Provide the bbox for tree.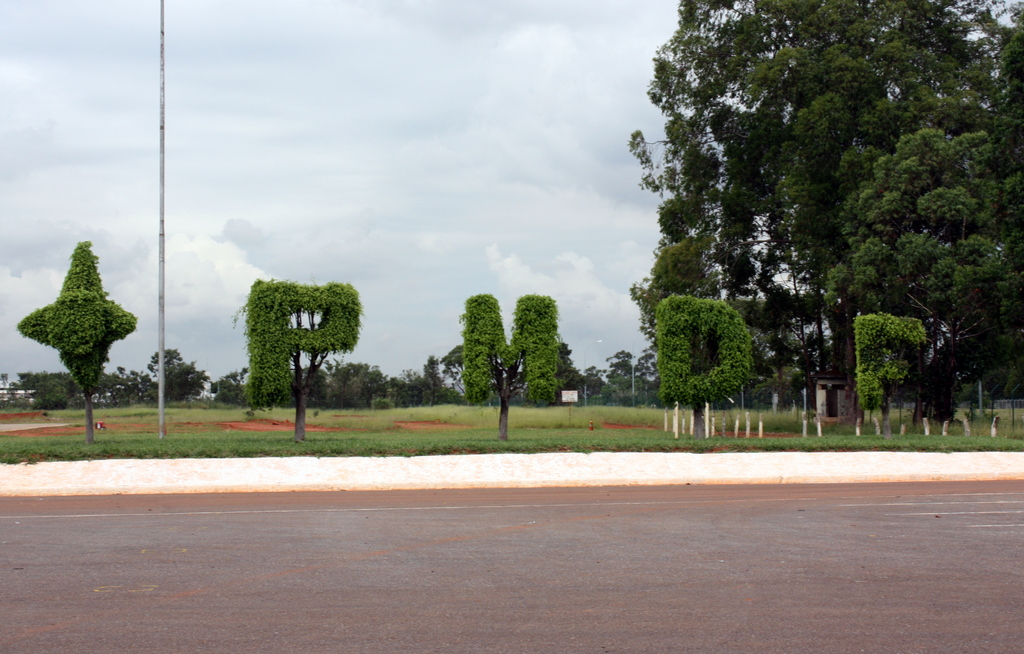
pyautogui.locateOnScreen(243, 265, 359, 435).
